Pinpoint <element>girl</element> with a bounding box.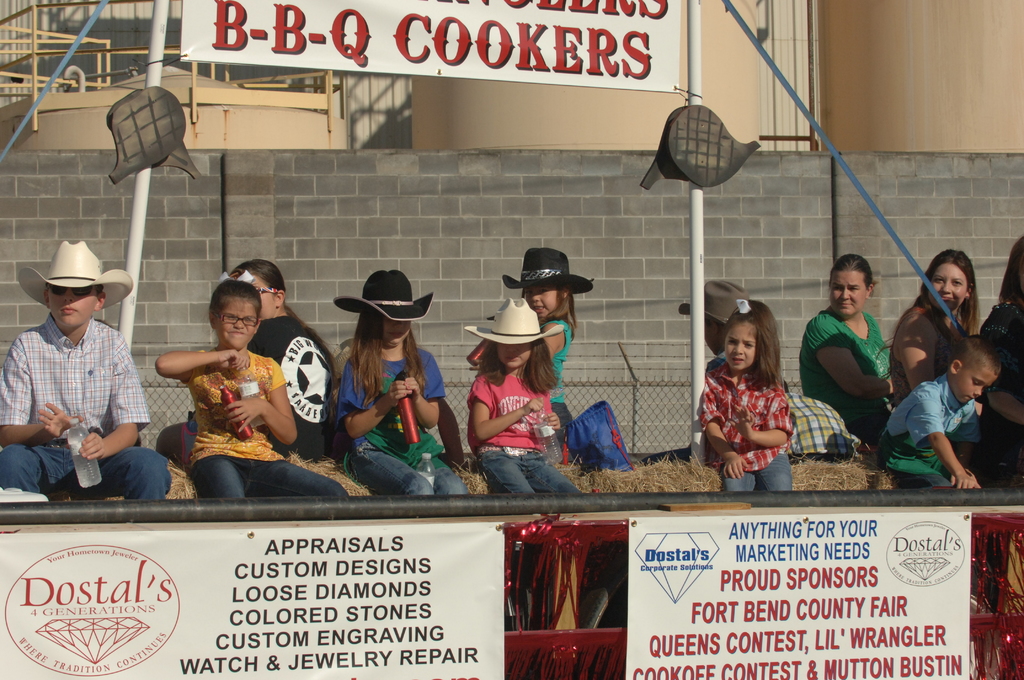
796, 256, 906, 443.
